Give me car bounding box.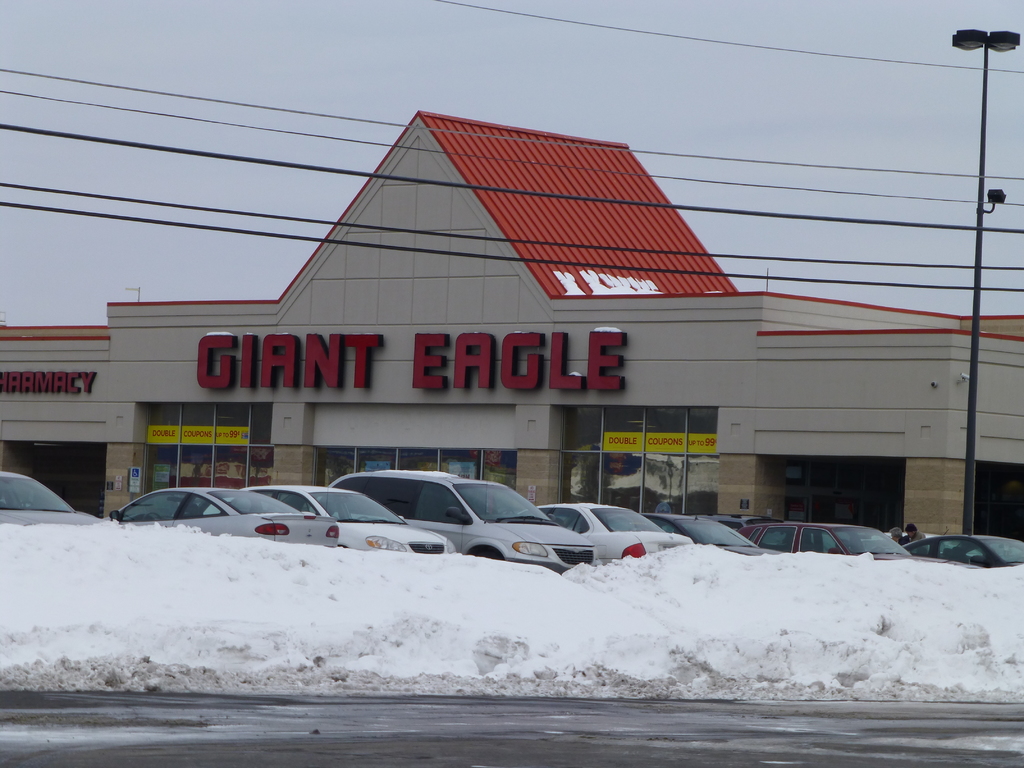
0,468,100,528.
